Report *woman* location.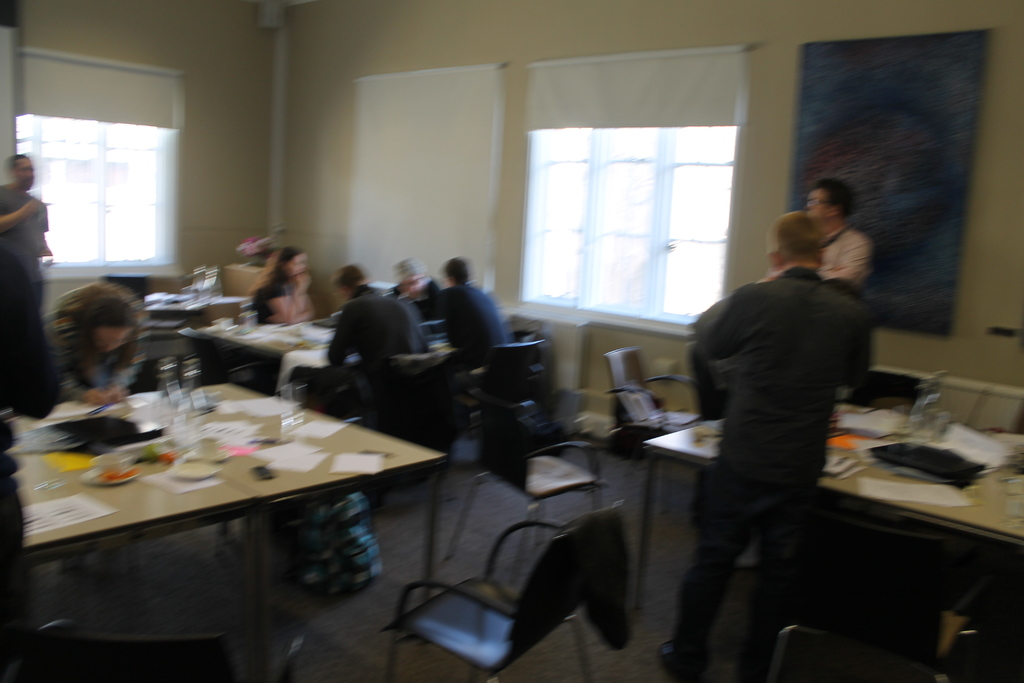
Report: 248/242/319/329.
